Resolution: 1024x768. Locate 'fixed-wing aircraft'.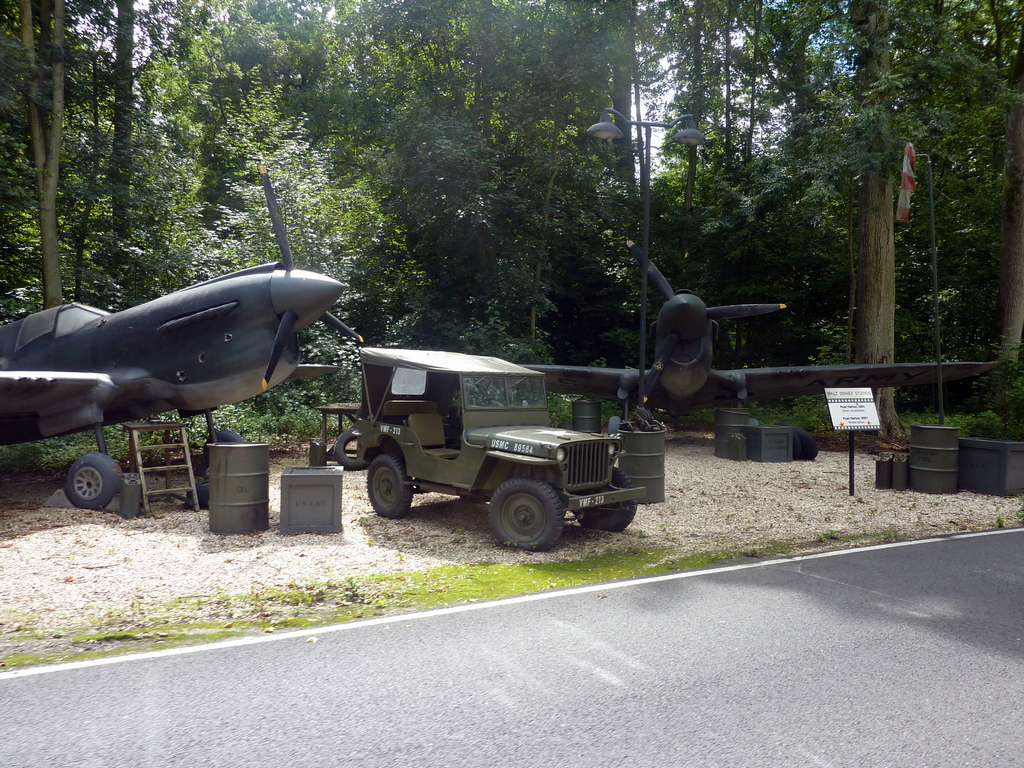
<region>0, 164, 362, 511</region>.
